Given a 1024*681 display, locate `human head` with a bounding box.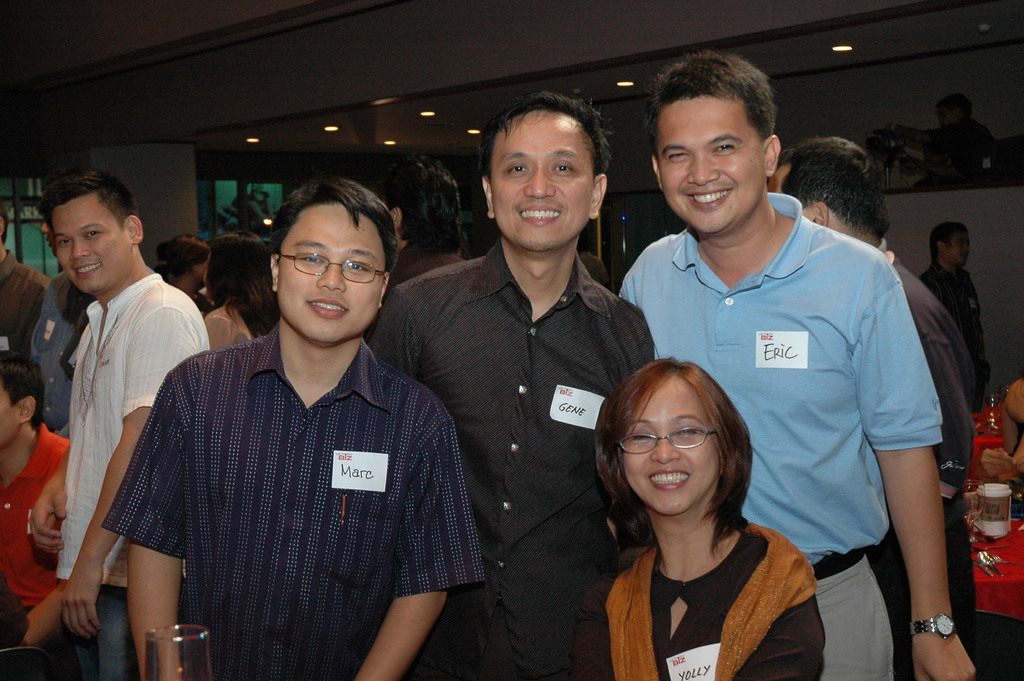
Located: (769, 135, 893, 247).
